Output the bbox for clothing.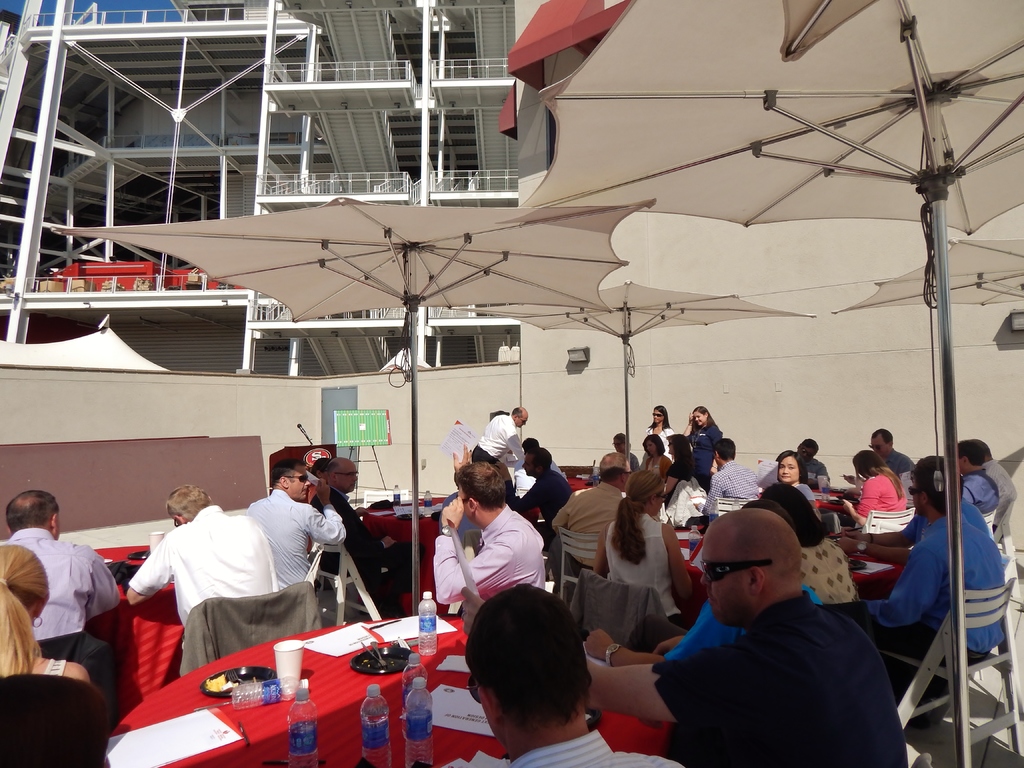
(804, 456, 833, 485).
